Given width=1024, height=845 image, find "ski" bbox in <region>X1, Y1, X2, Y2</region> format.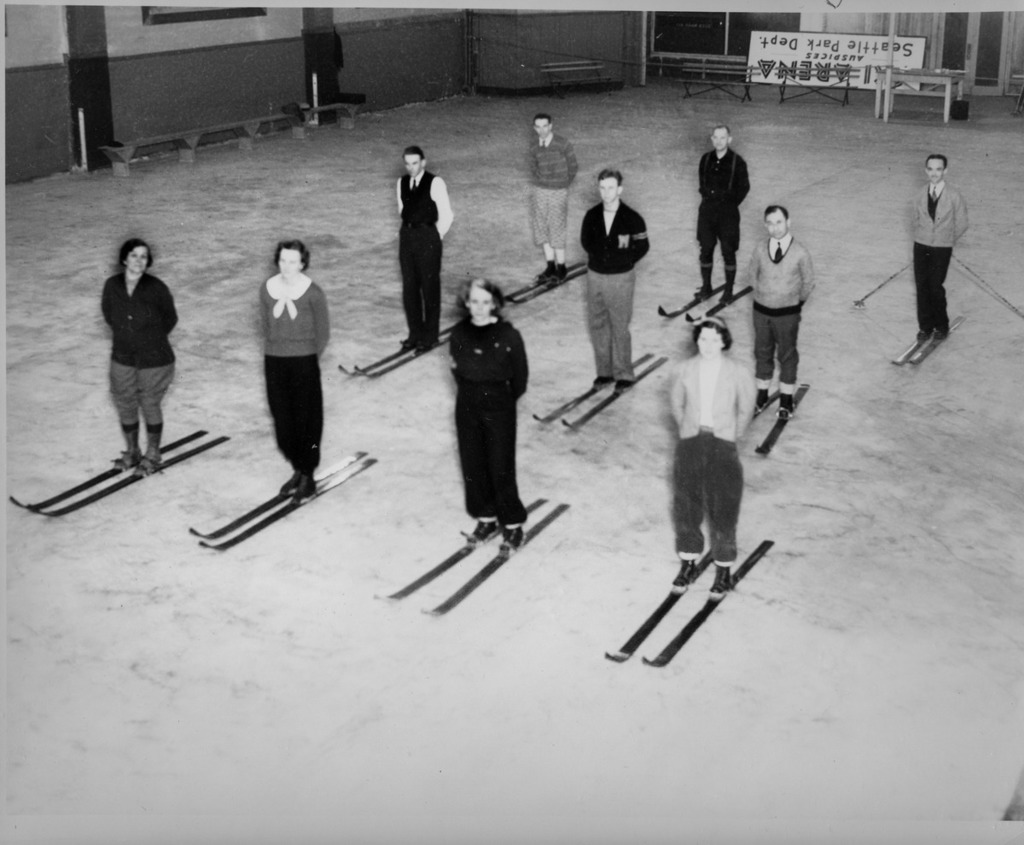
<region>8, 428, 186, 501</region>.
